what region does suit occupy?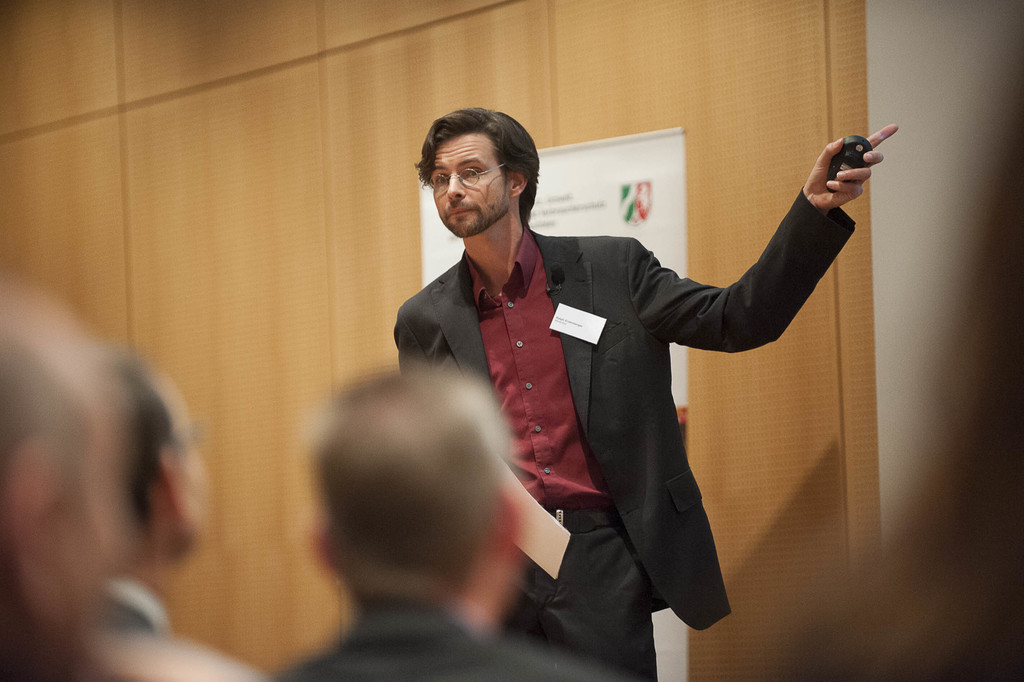
(x1=385, y1=128, x2=831, y2=656).
